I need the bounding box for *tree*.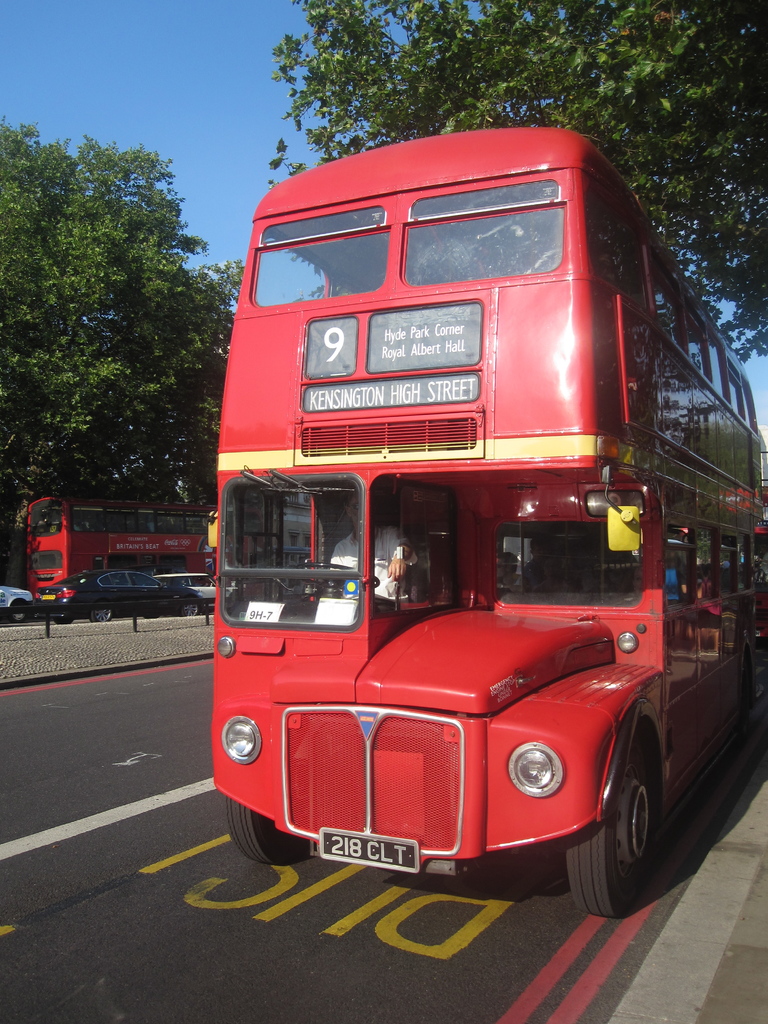
Here it is: x1=10, y1=109, x2=219, y2=556.
